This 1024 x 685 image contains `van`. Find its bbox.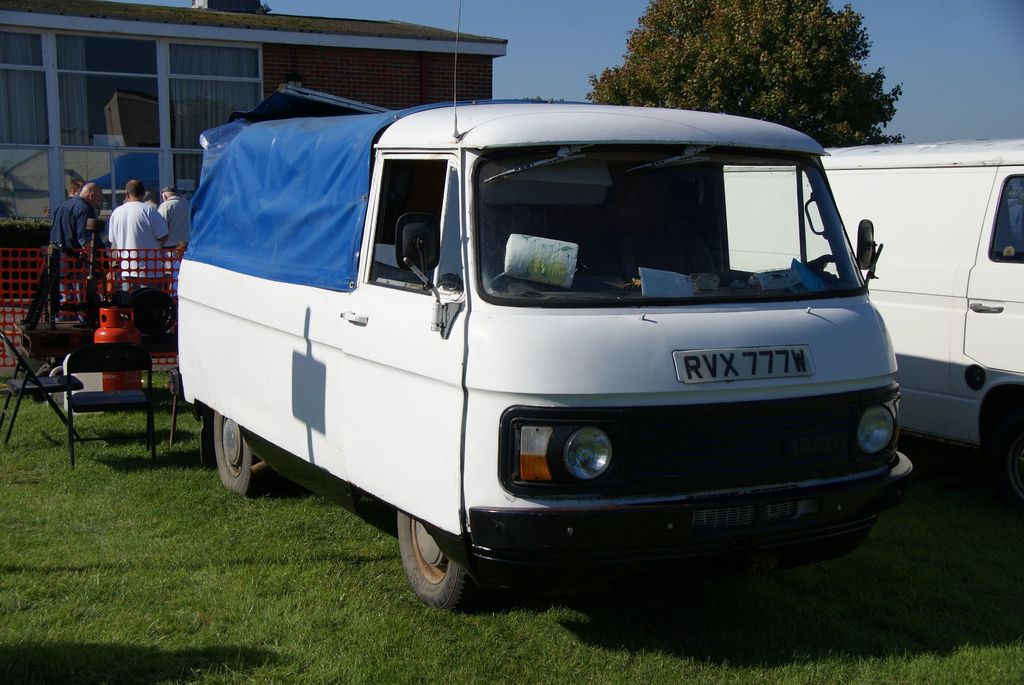
721, 143, 1023, 514.
